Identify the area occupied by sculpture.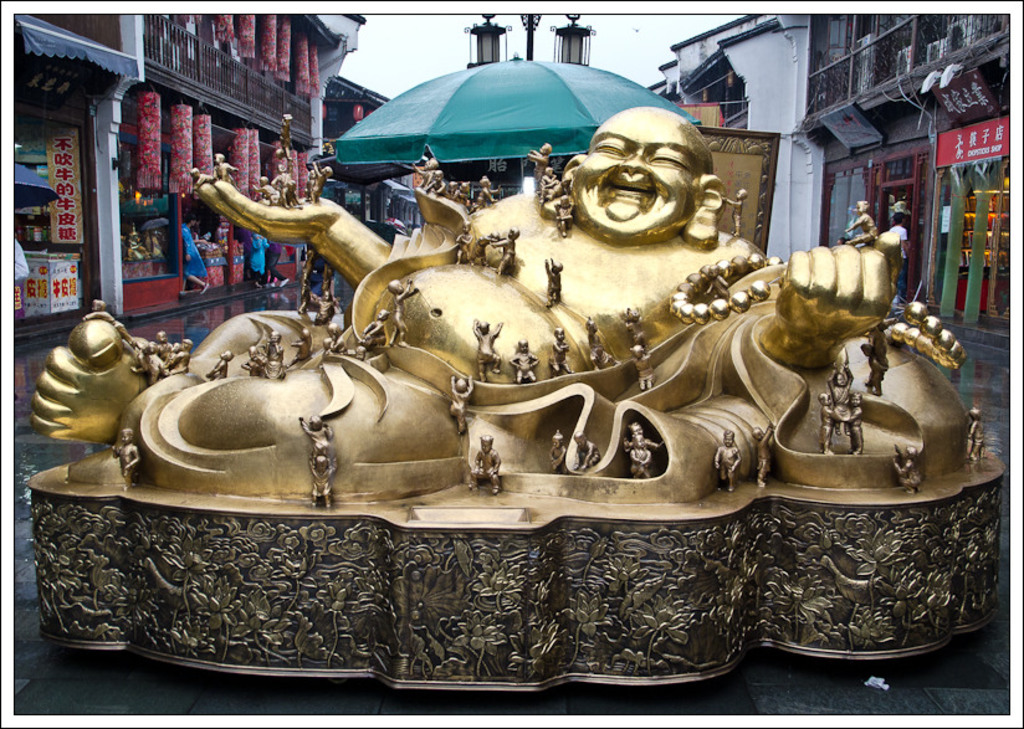
Area: [61,63,994,709].
